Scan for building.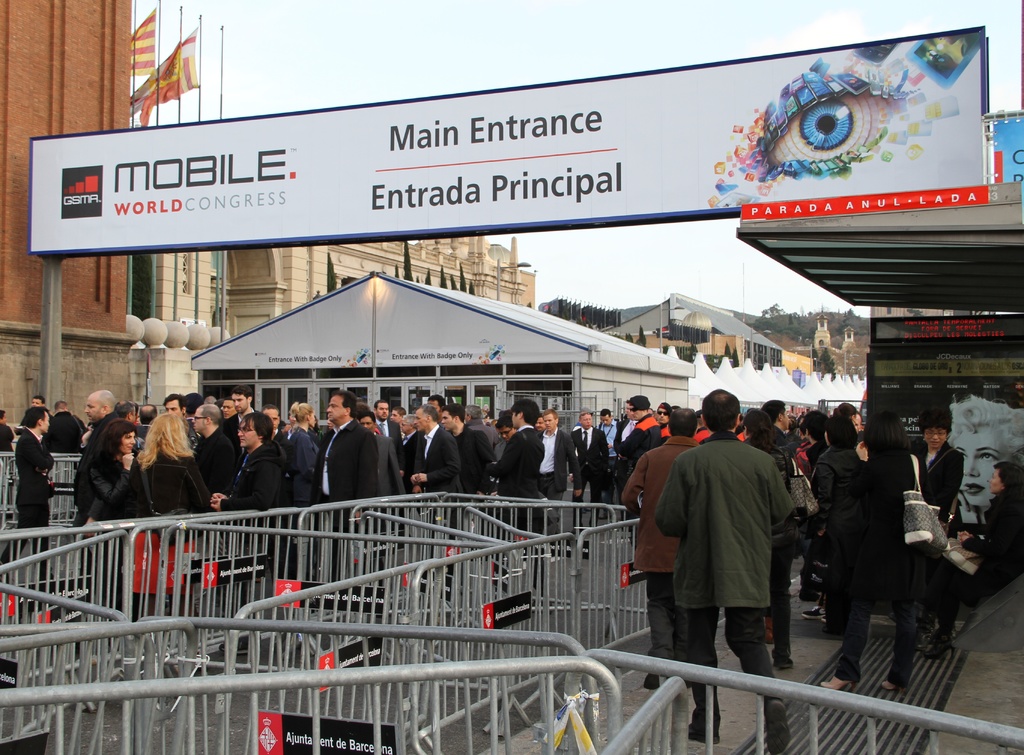
Scan result: (196, 264, 704, 434).
